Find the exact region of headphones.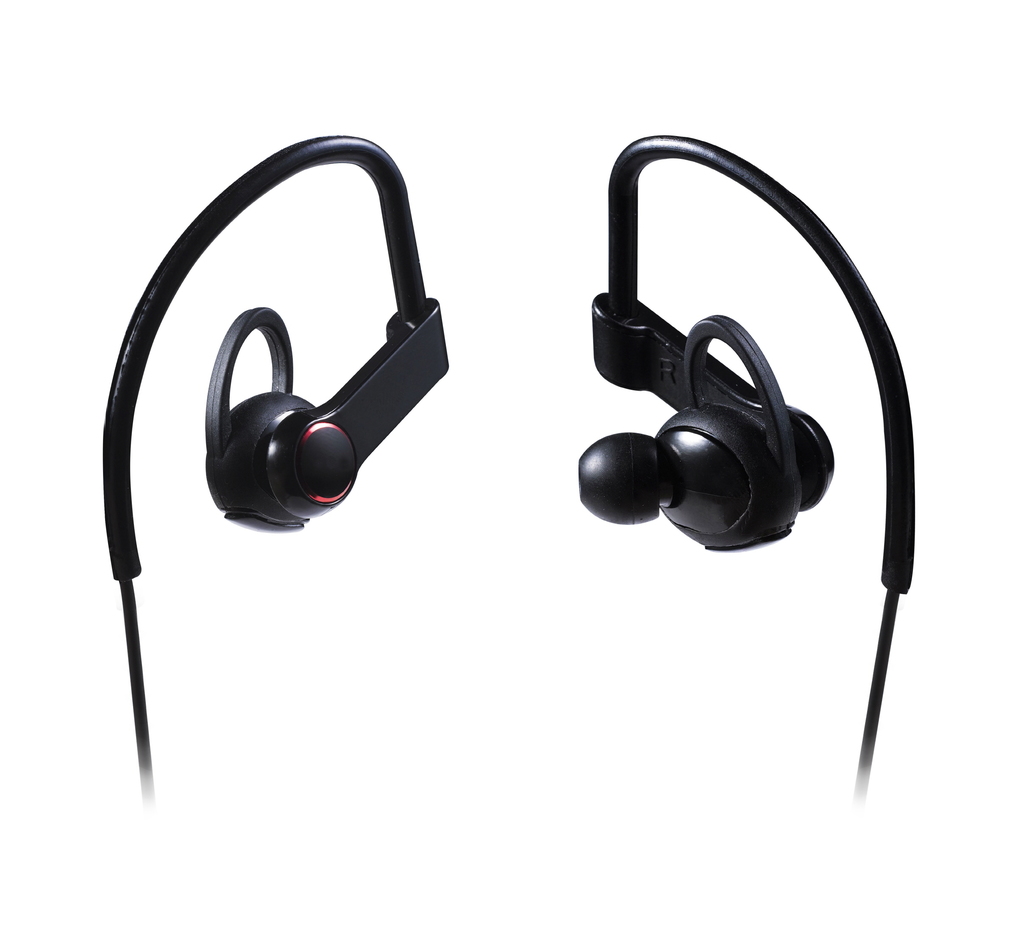
Exact region: detection(99, 131, 915, 813).
